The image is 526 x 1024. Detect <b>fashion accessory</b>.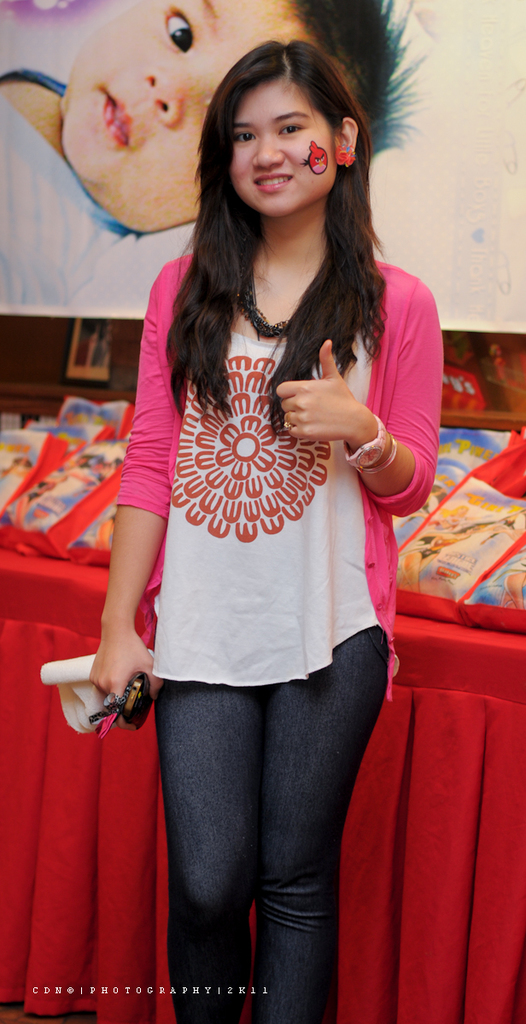
Detection: x1=280 y1=421 x2=295 y2=431.
